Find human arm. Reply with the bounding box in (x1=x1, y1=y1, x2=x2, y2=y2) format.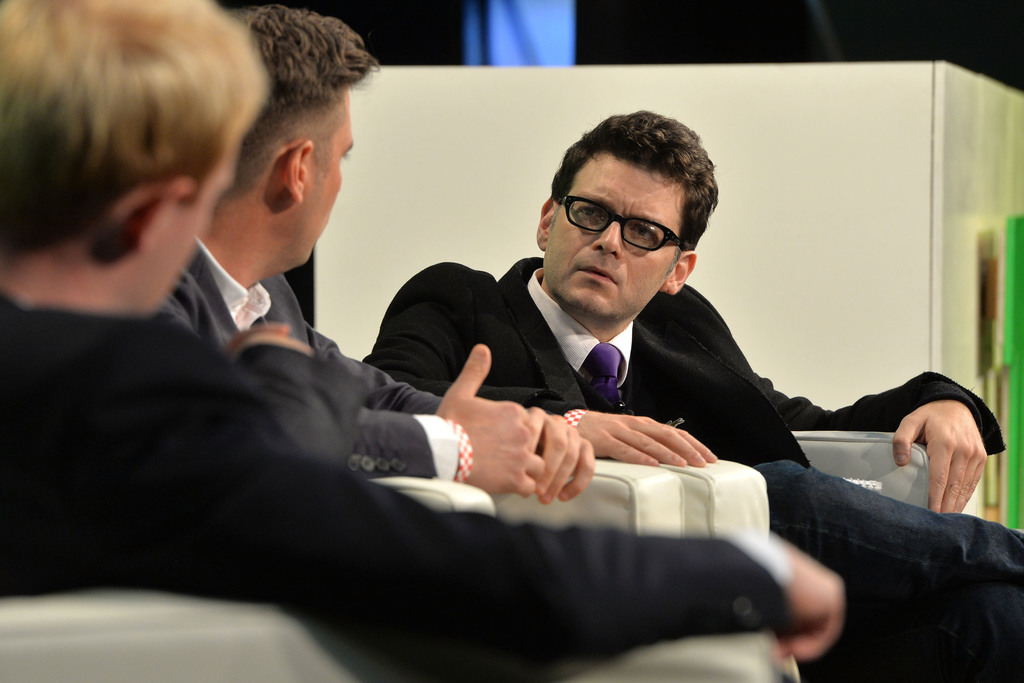
(x1=351, y1=339, x2=551, y2=500).
